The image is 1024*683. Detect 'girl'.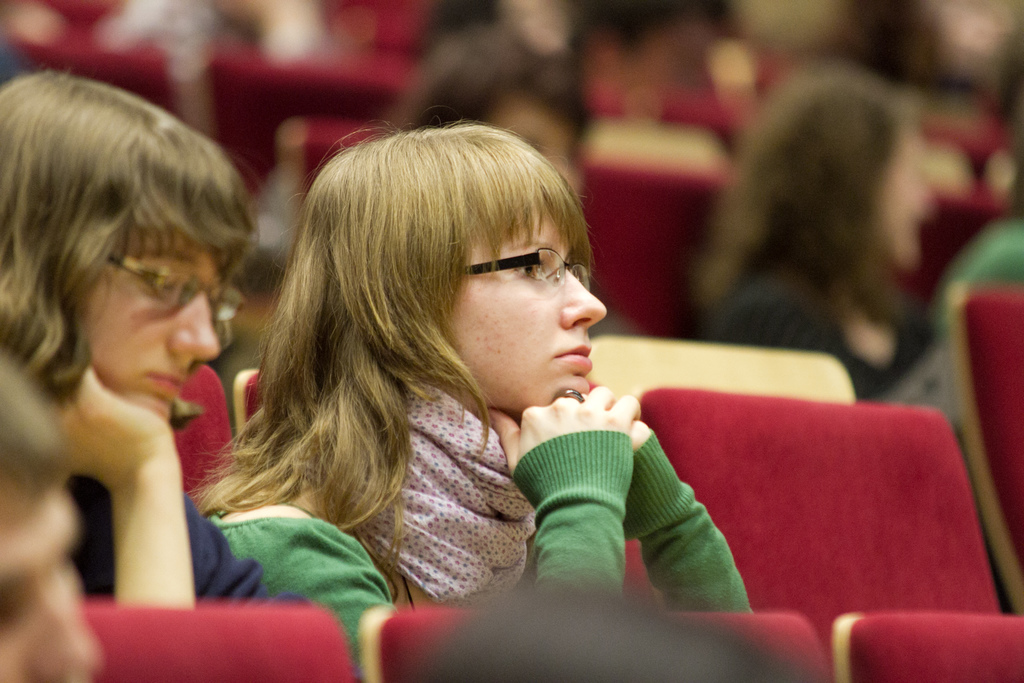
Detection: [0,83,328,624].
